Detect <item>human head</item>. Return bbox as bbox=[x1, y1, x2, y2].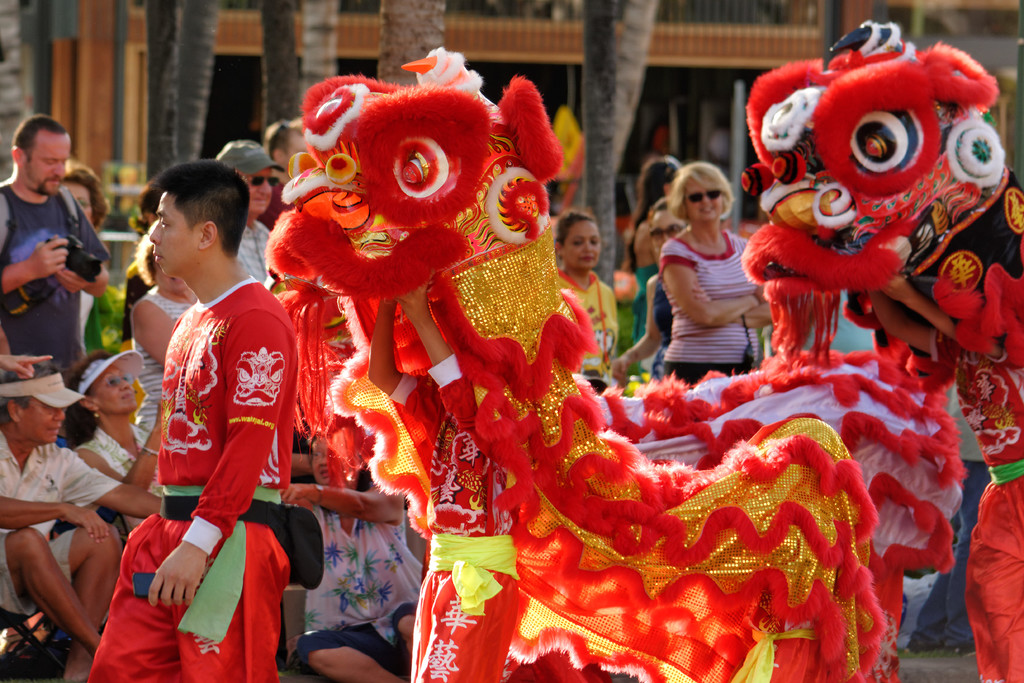
bbox=[61, 160, 108, 233].
